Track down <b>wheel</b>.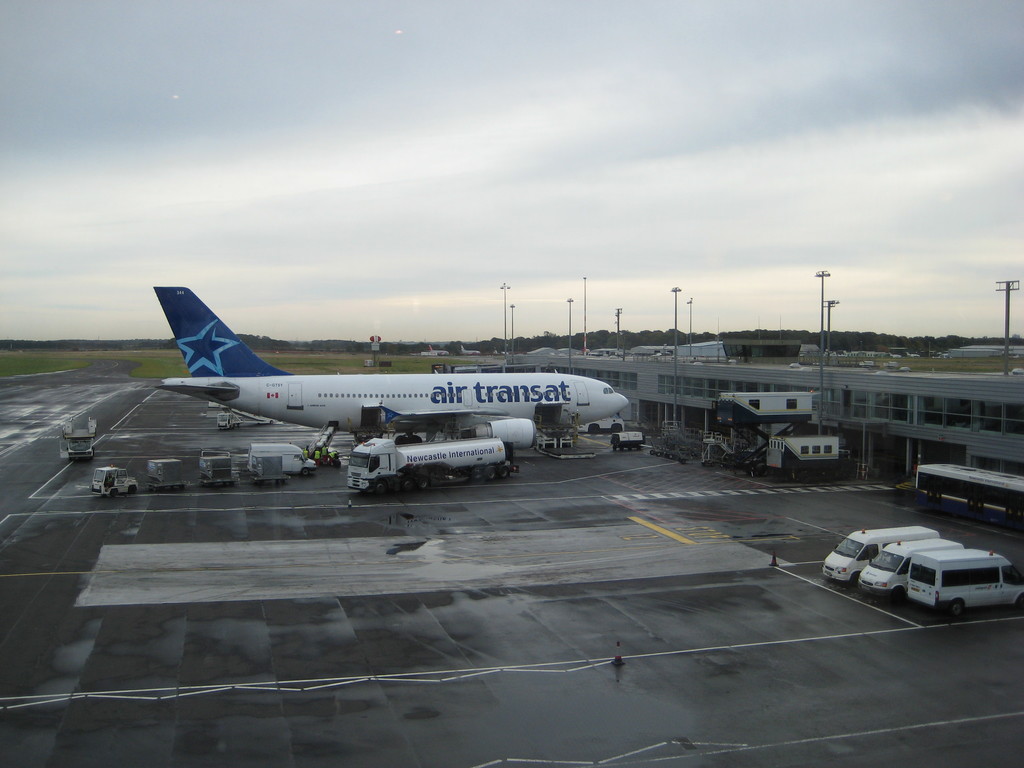
Tracked to bbox=(657, 450, 662, 458).
